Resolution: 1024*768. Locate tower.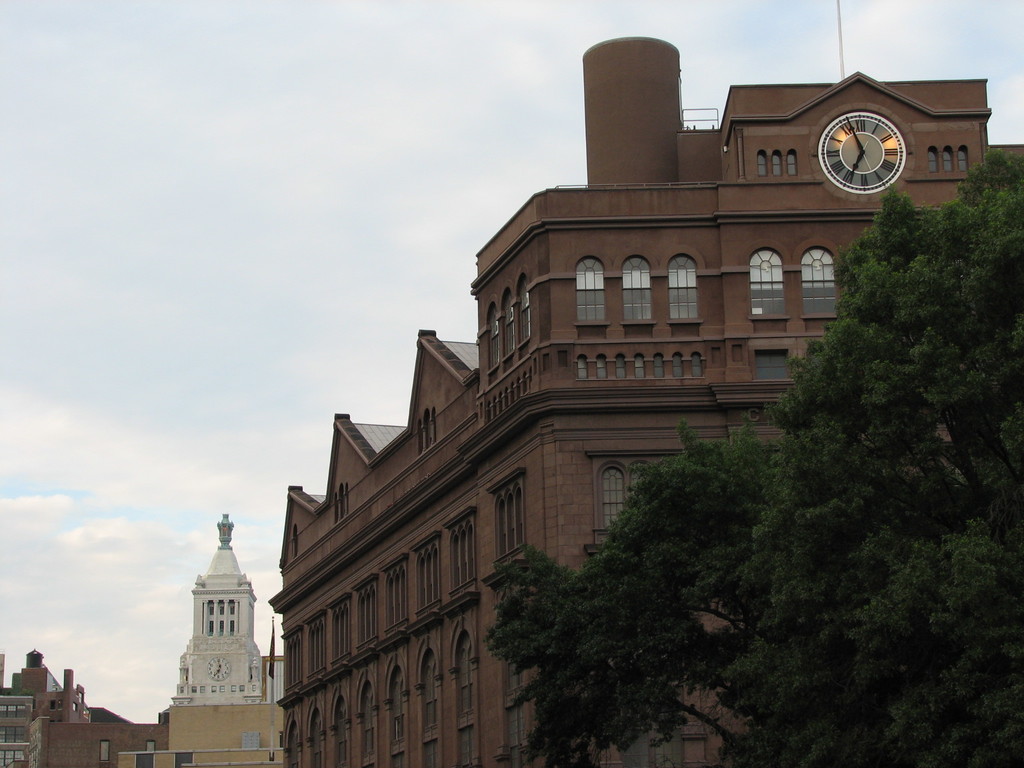
169 510 270 703.
